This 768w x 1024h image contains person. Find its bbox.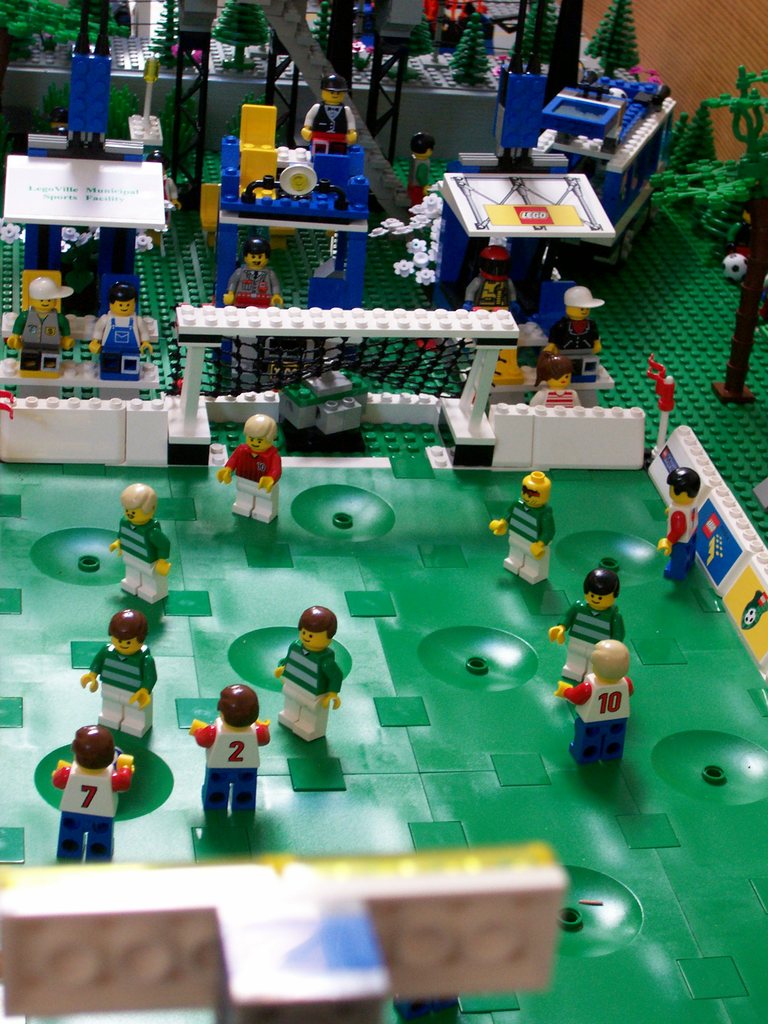
pyautogui.locateOnScreen(403, 120, 429, 207).
